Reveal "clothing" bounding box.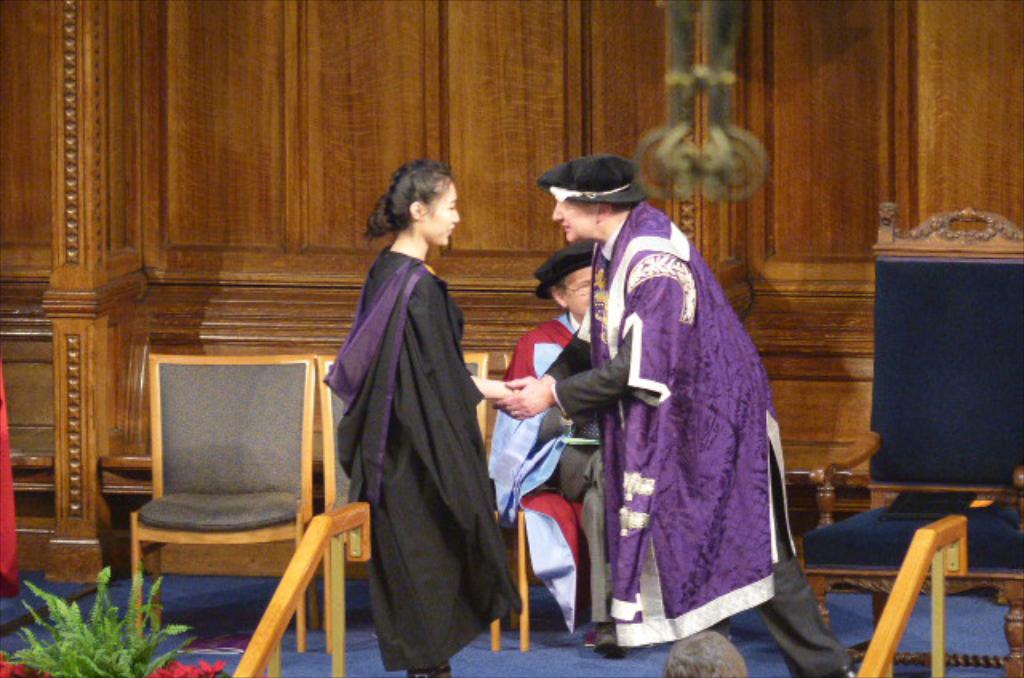
Revealed: <box>554,185,805,652</box>.
